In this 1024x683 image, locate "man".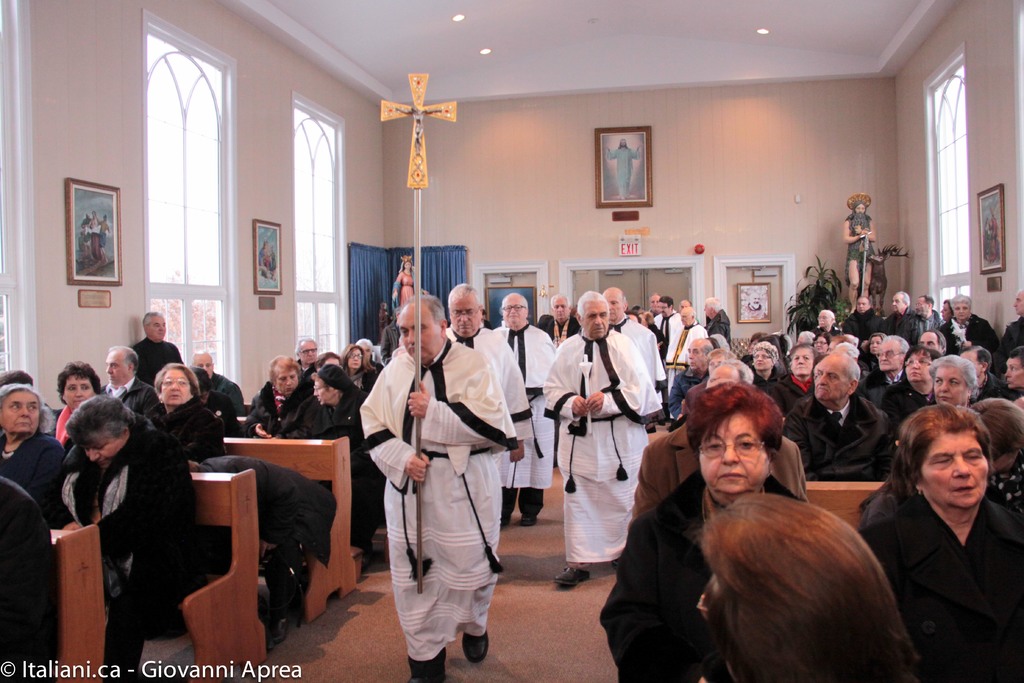
Bounding box: bbox=(136, 304, 184, 389).
